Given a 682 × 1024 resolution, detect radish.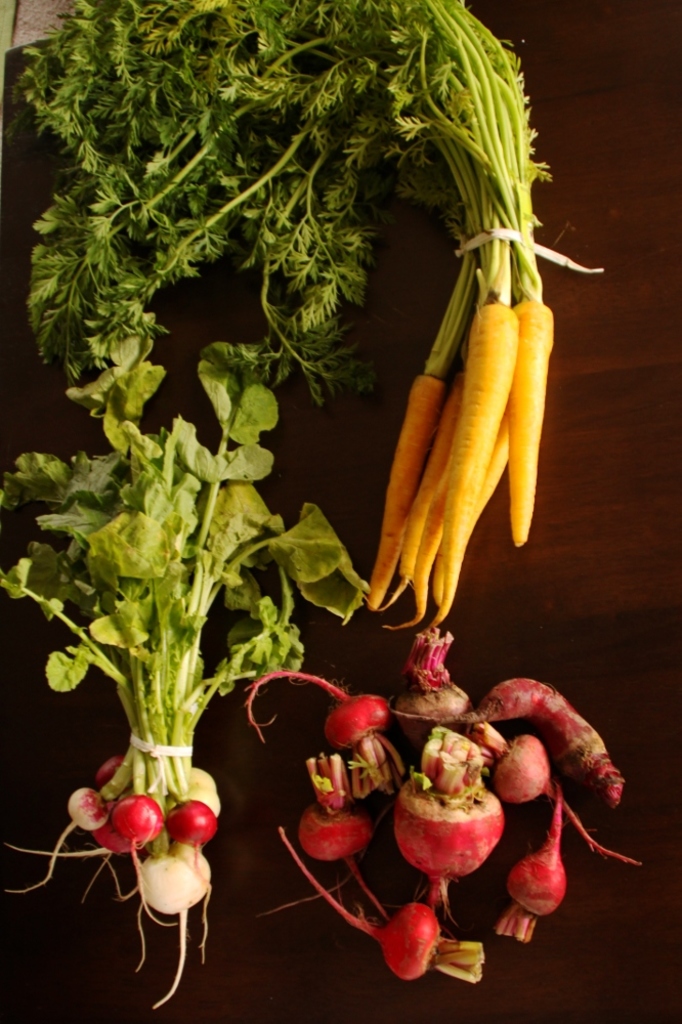
<region>451, 675, 626, 801</region>.
